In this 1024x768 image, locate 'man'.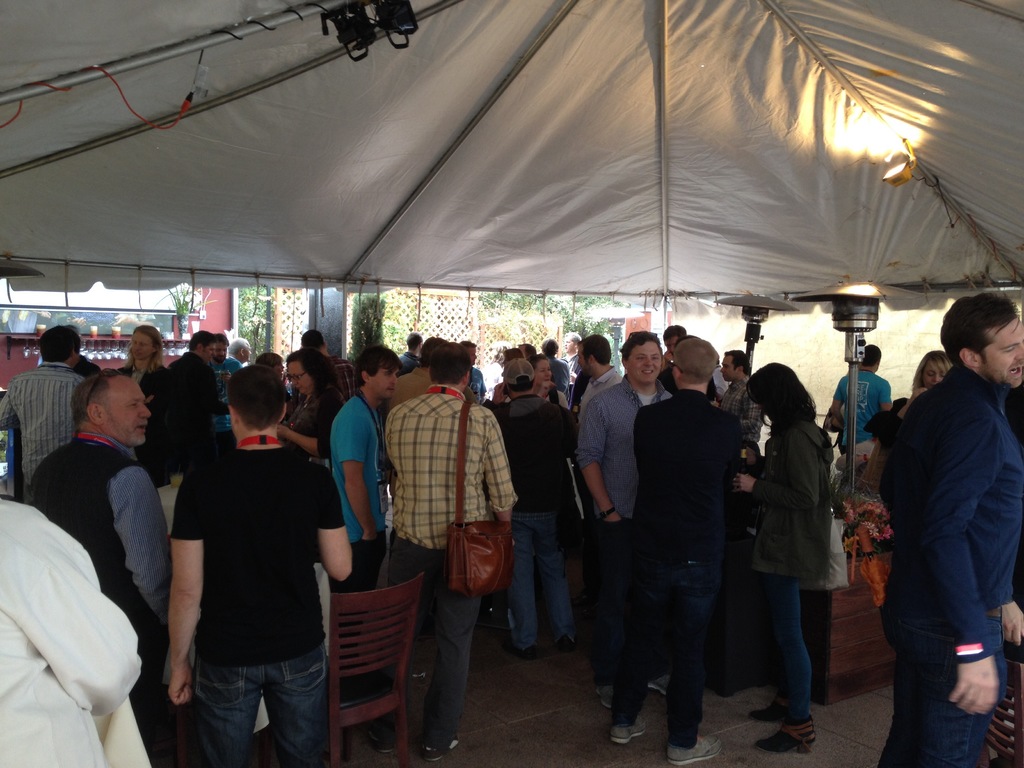
Bounding box: [left=165, top=360, right=356, bottom=767].
